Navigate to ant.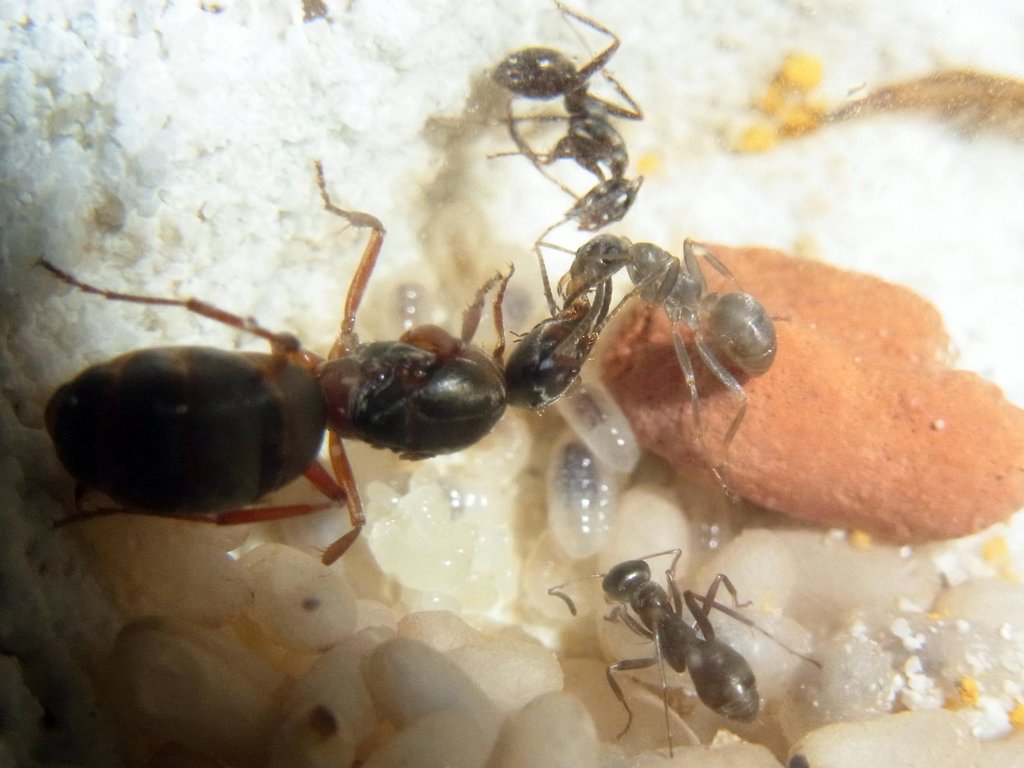
Navigation target: box(547, 545, 825, 767).
